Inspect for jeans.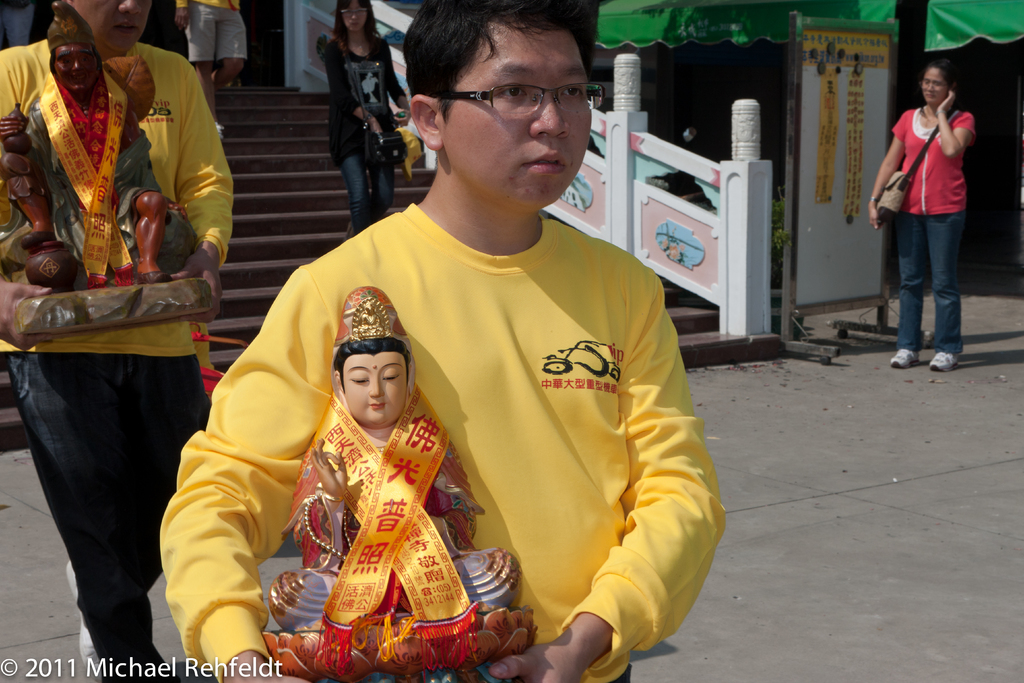
Inspection: (347, 154, 401, 229).
